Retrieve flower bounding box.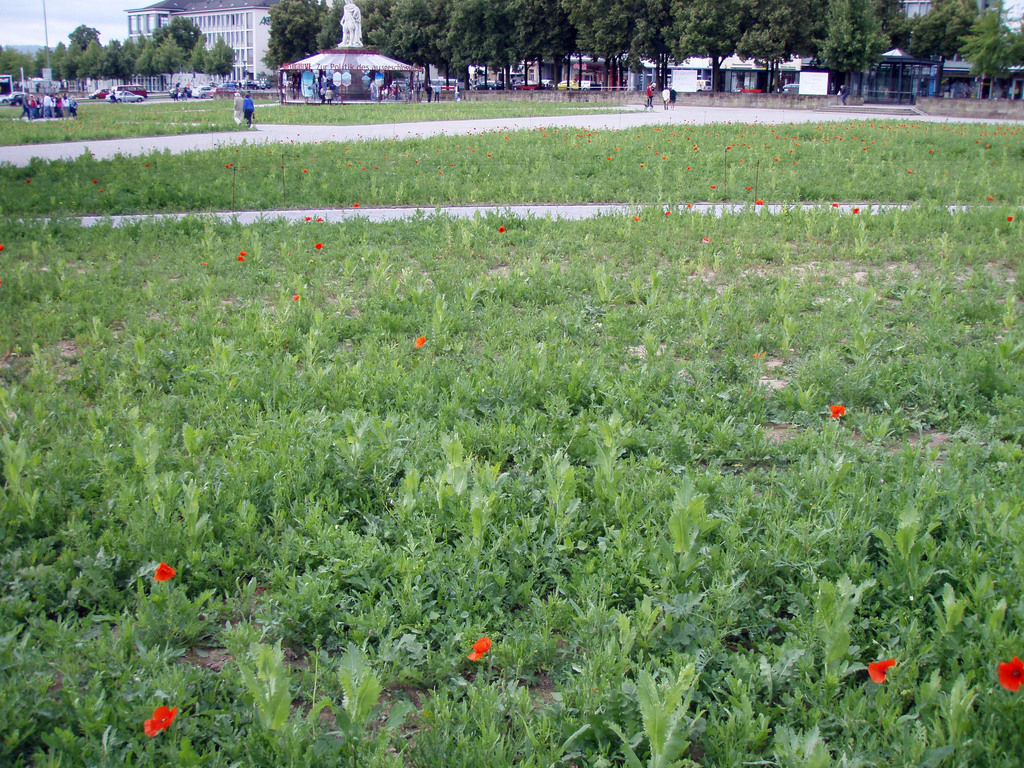
Bounding box: [x1=238, y1=252, x2=245, y2=264].
